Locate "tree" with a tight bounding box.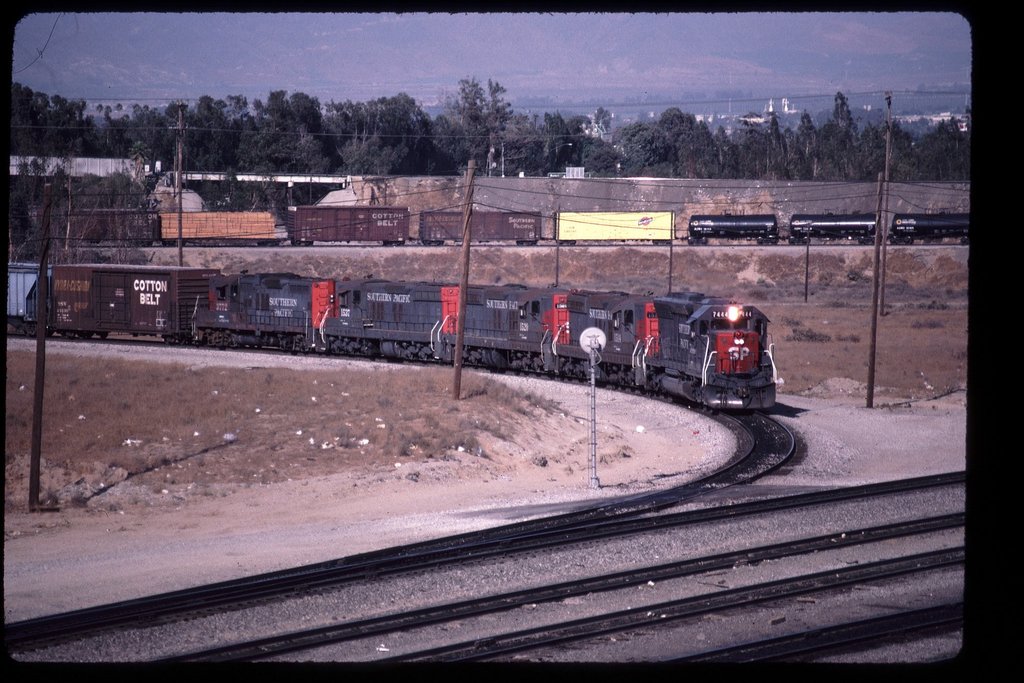
left=822, top=89, right=854, bottom=177.
